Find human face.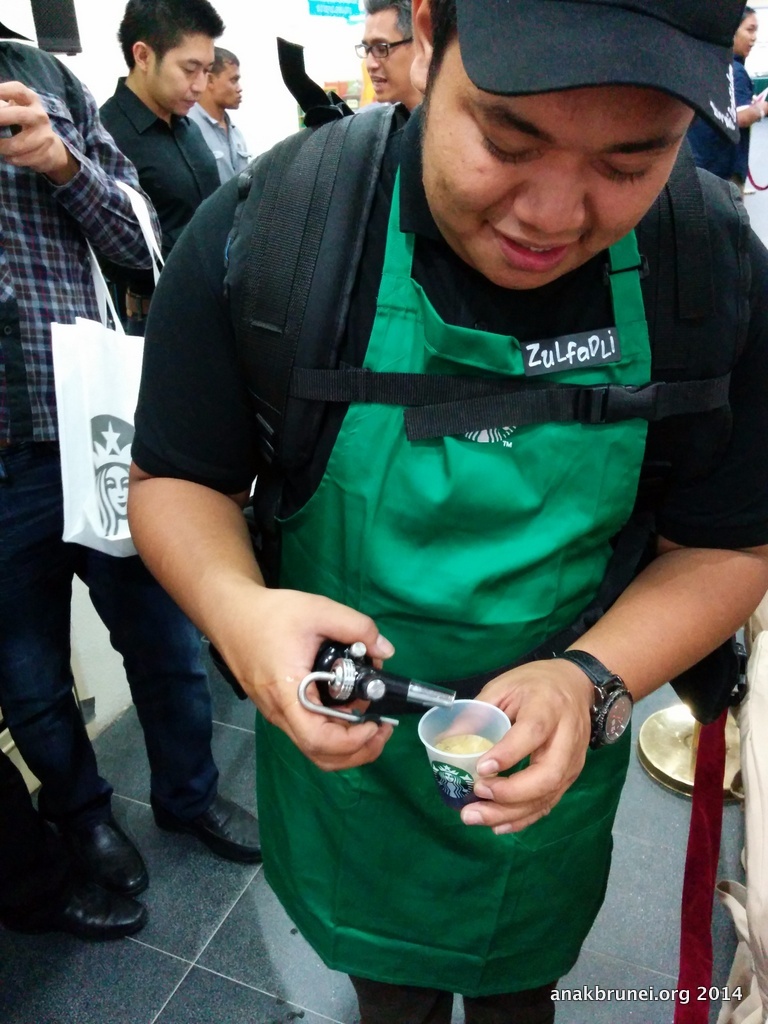
{"x1": 146, "y1": 36, "x2": 211, "y2": 107}.
